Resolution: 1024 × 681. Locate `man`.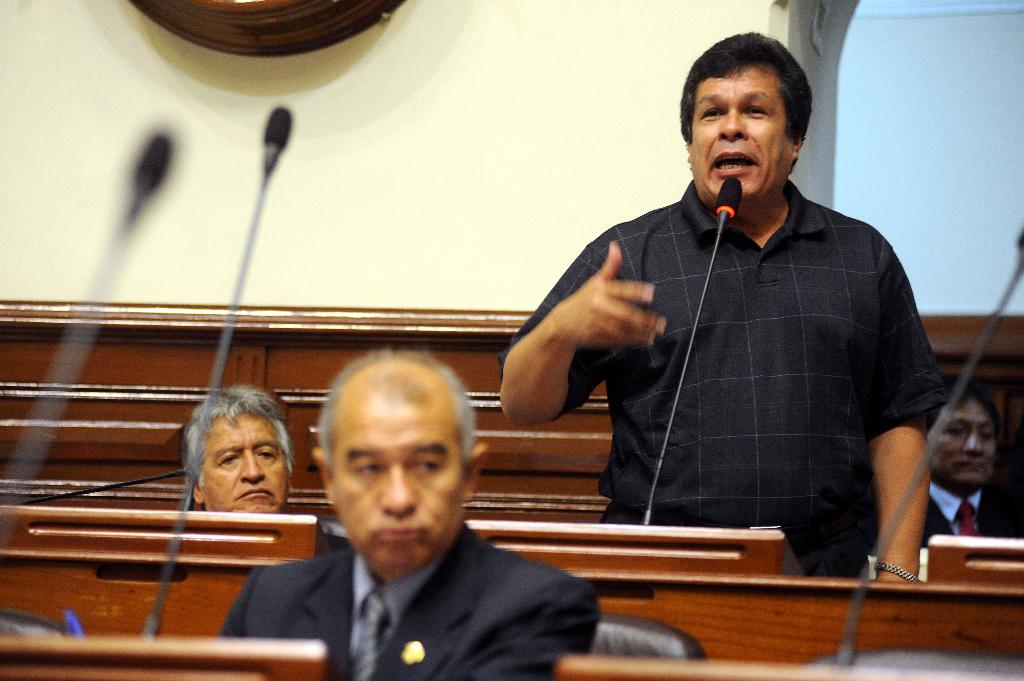
<region>872, 376, 1023, 558</region>.
